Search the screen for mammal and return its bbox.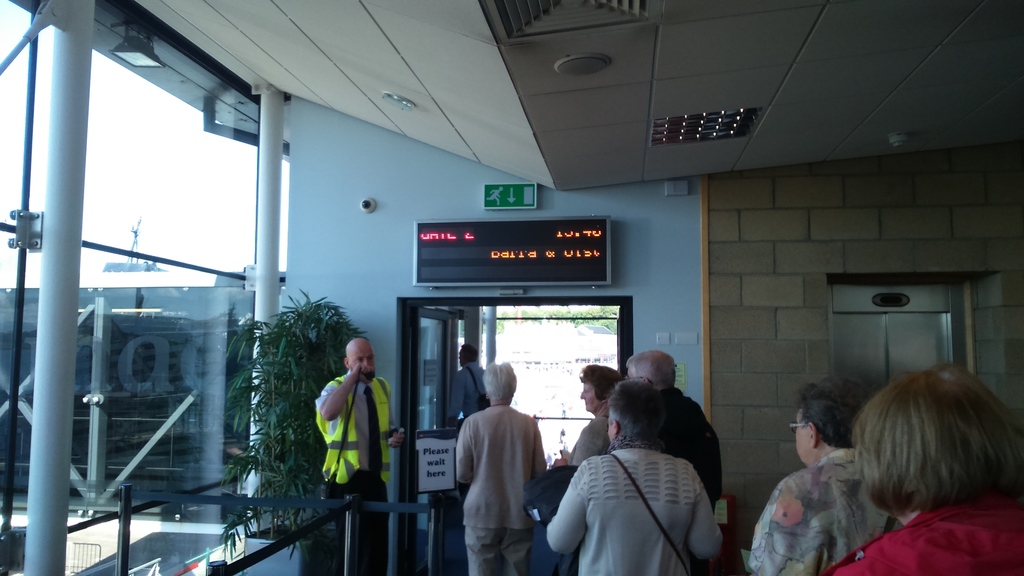
Found: [x1=544, y1=377, x2=724, y2=575].
